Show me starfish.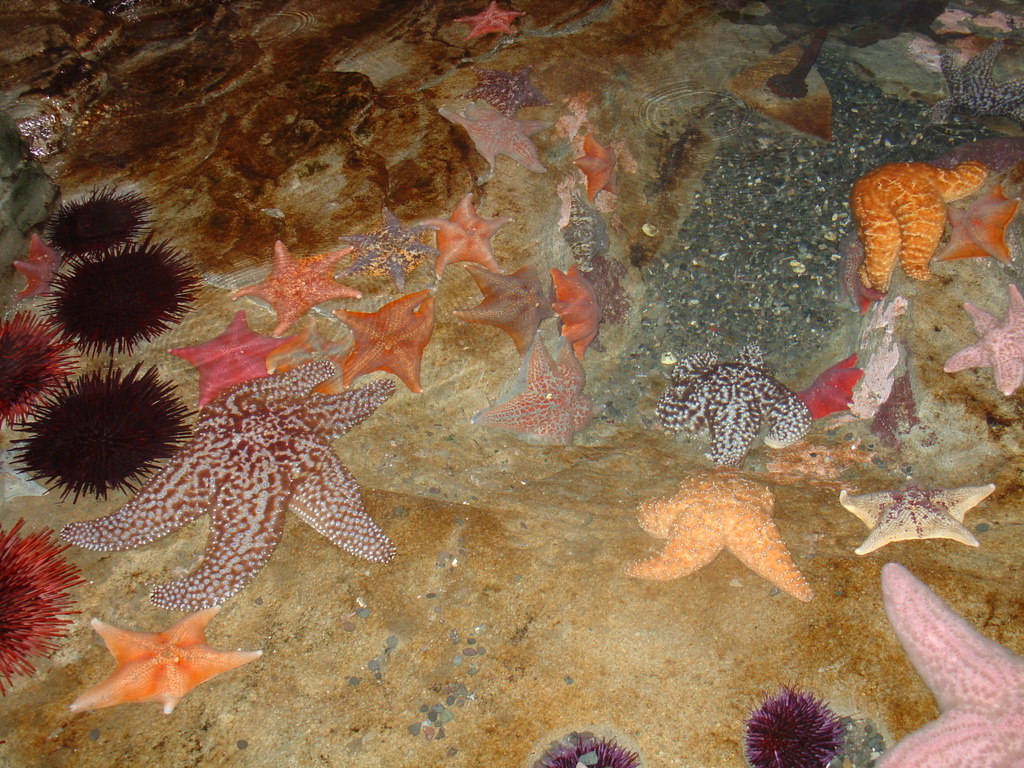
starfish is here: pyautogui.locateOnScreen(948, 282, 1023, 394).
